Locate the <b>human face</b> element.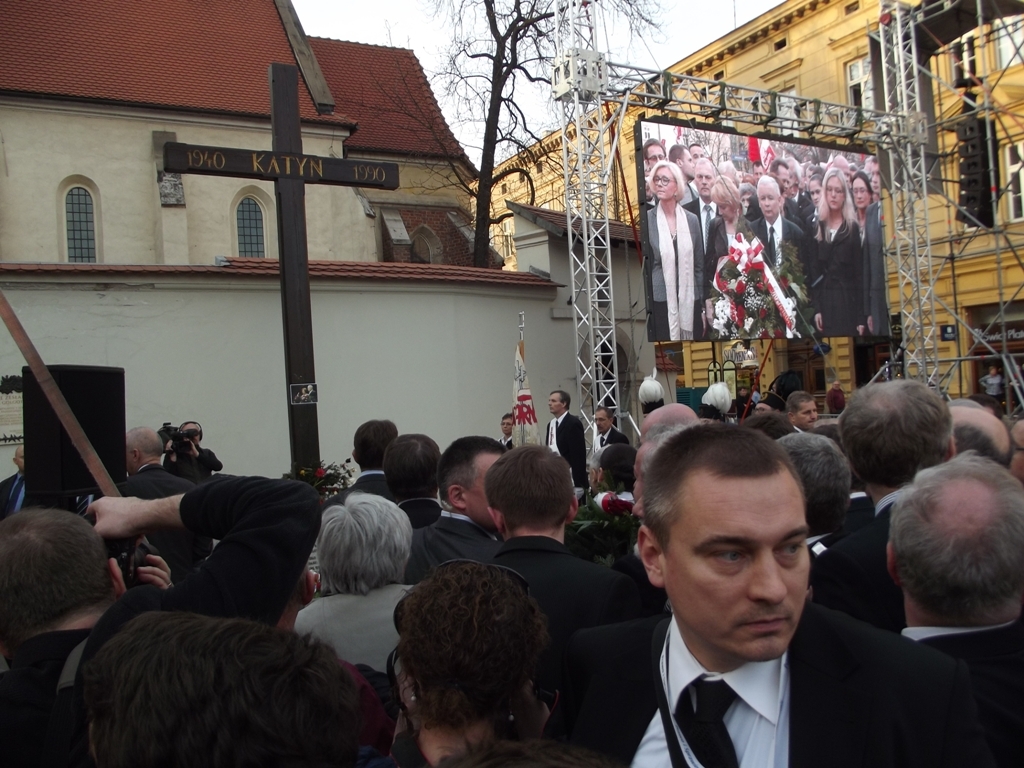
Element bbox: locate(694, 164, 716, 198).
